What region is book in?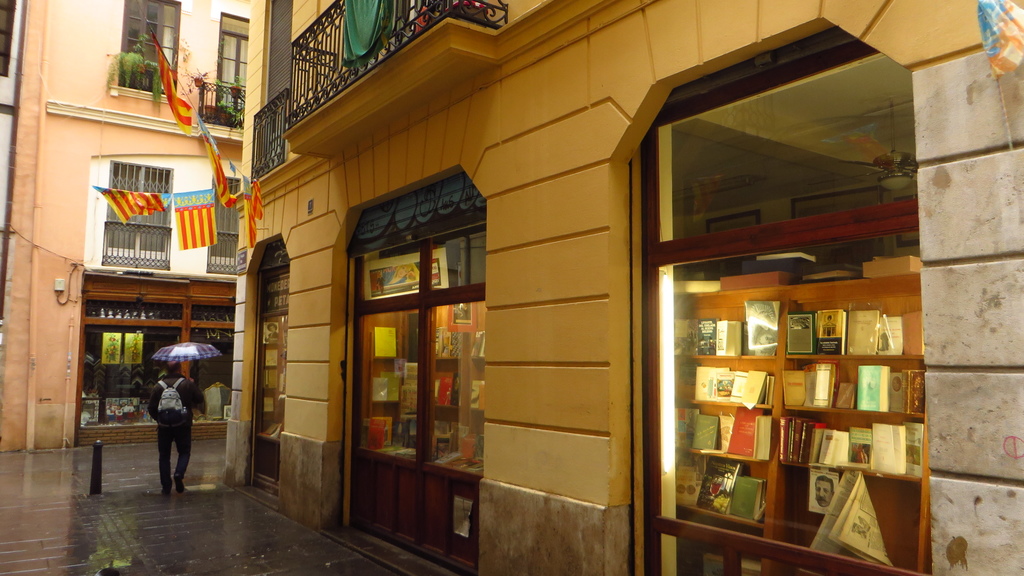
pyautogui.locateOnScreen(879, 317, 902, 356).
